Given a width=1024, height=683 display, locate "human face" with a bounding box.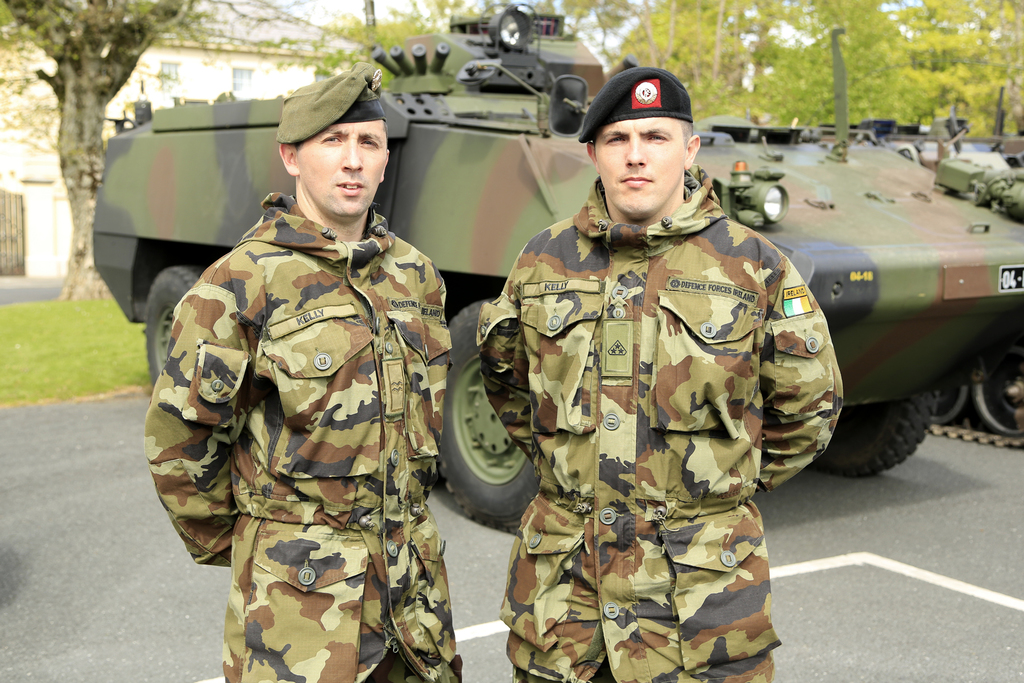
Located: 593:119:688:223.
